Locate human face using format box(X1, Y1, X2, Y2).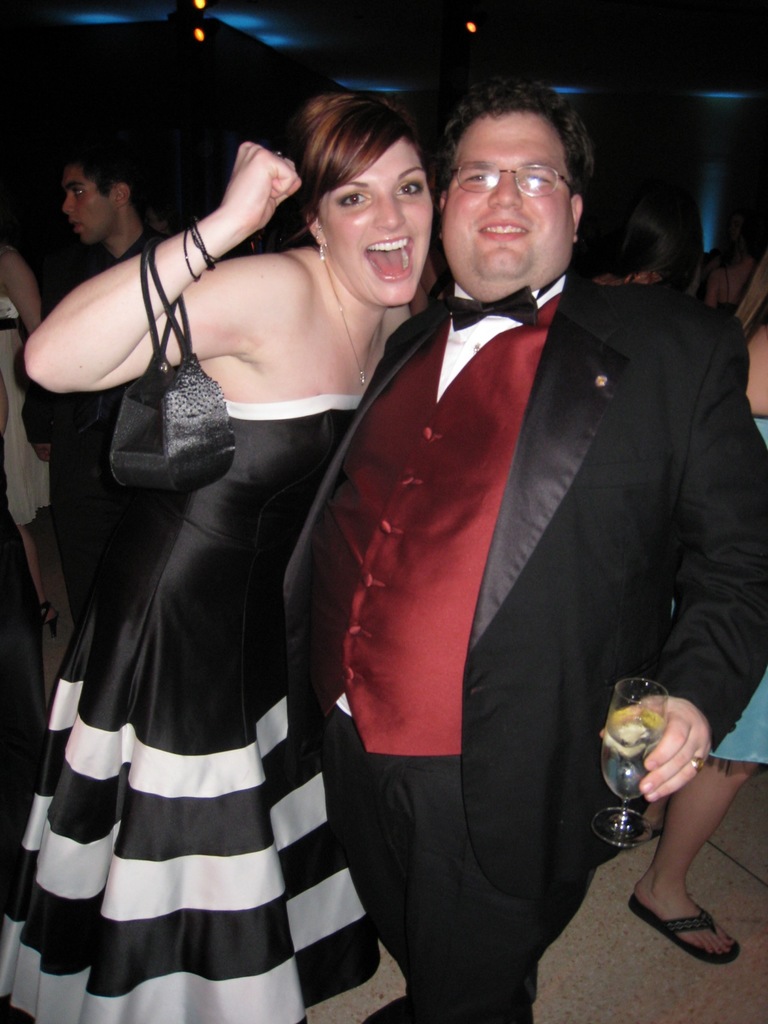
box(442, 107, 574, 276).
